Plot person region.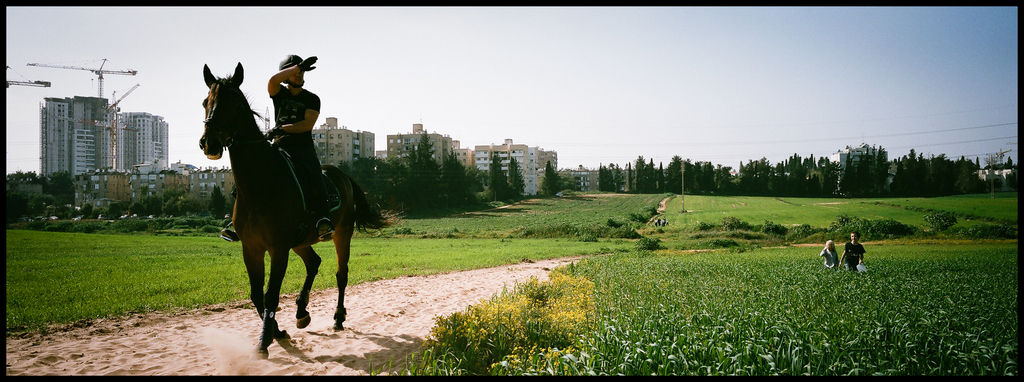
Plotted at <region>838, 230, 866, 273</region>.
